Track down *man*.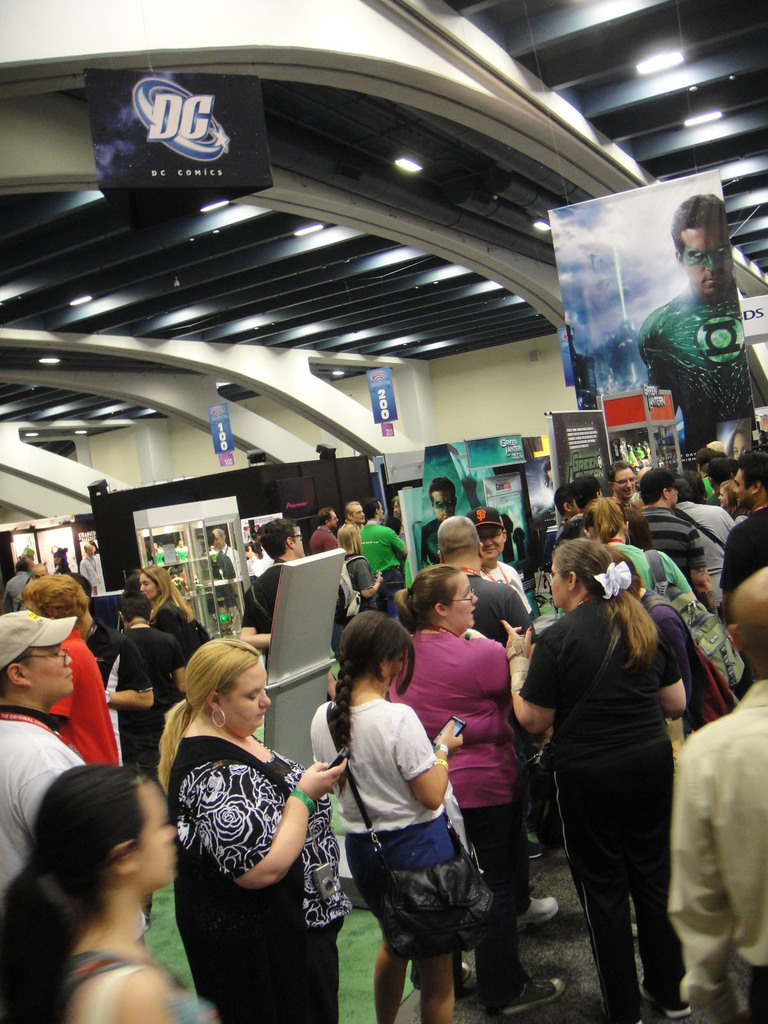
Tracked to [left=567, top=479, right=602, bottom=536].
